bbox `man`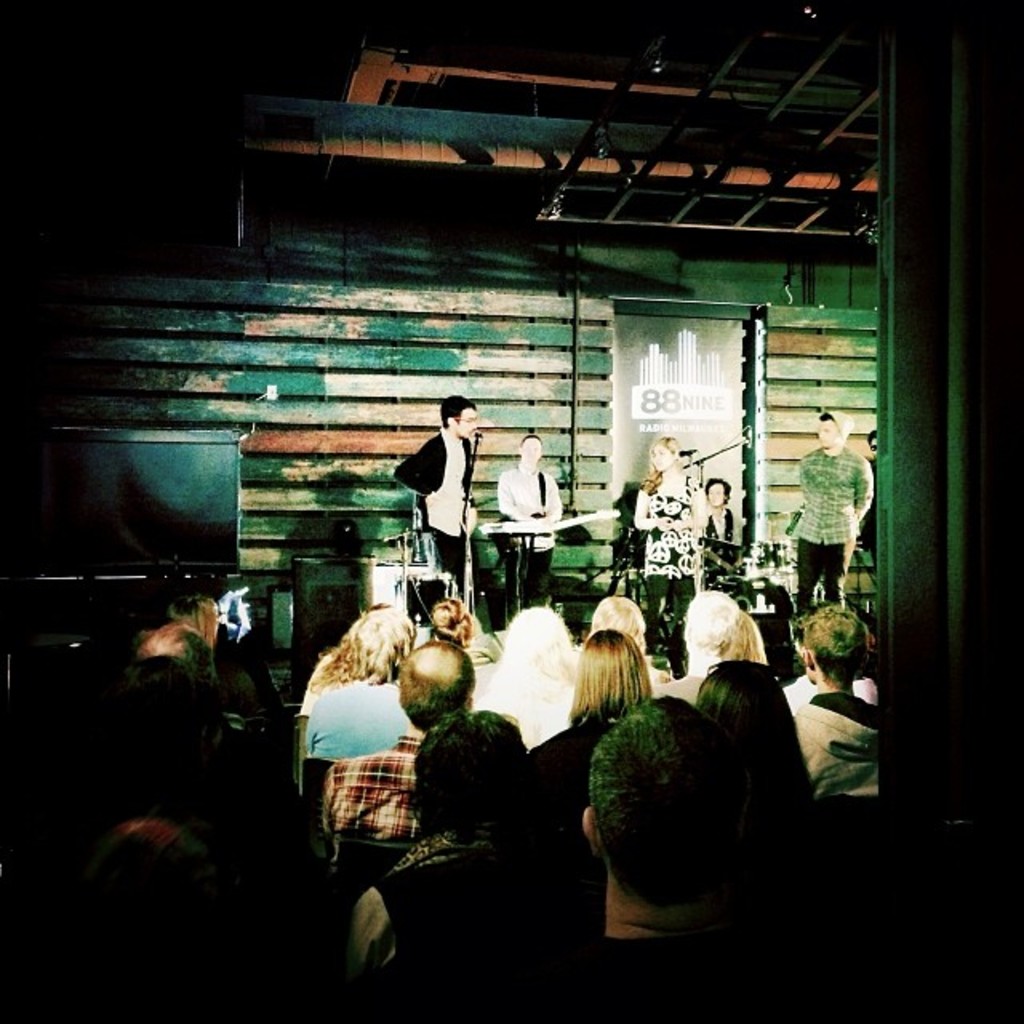
133/621/219/688
